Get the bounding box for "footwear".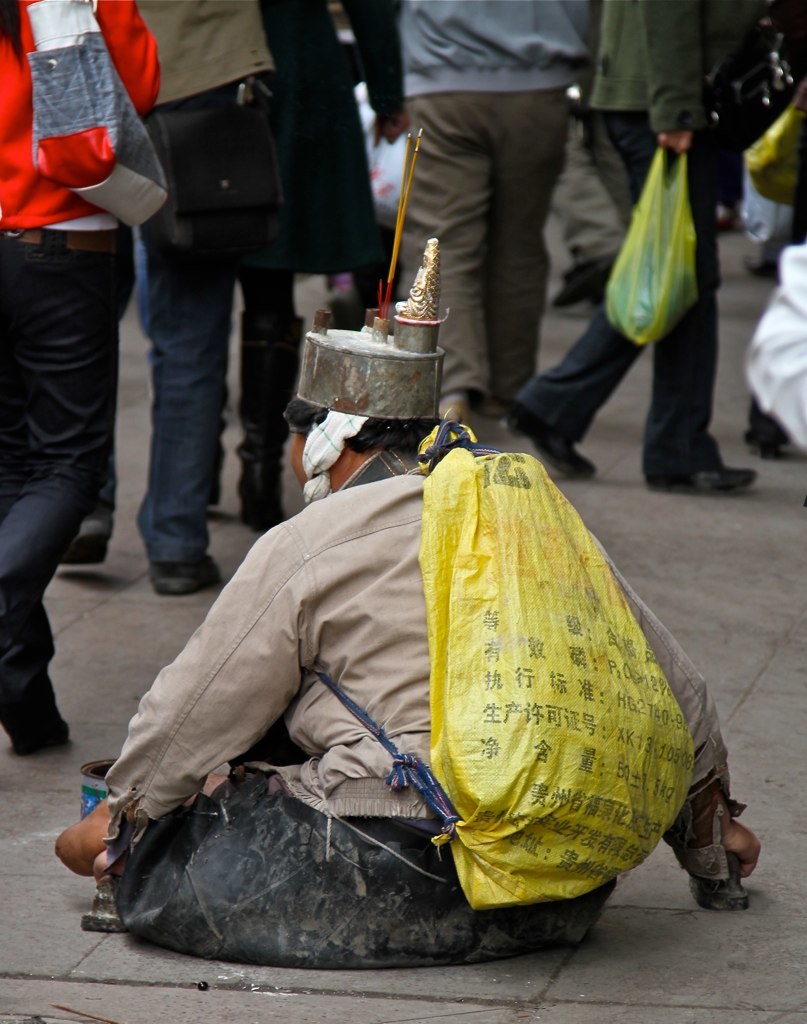
16:703:76:758.
